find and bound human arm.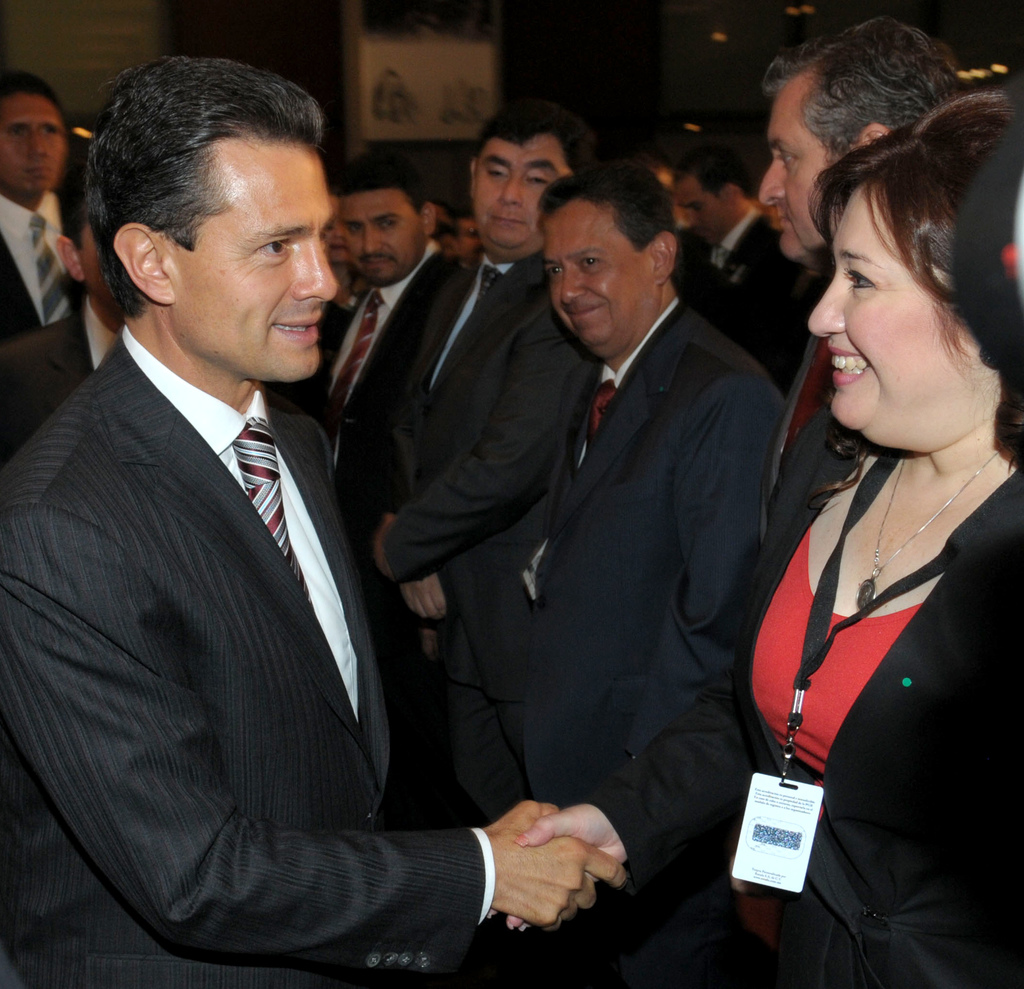
Bound: 344 433 449 619.
